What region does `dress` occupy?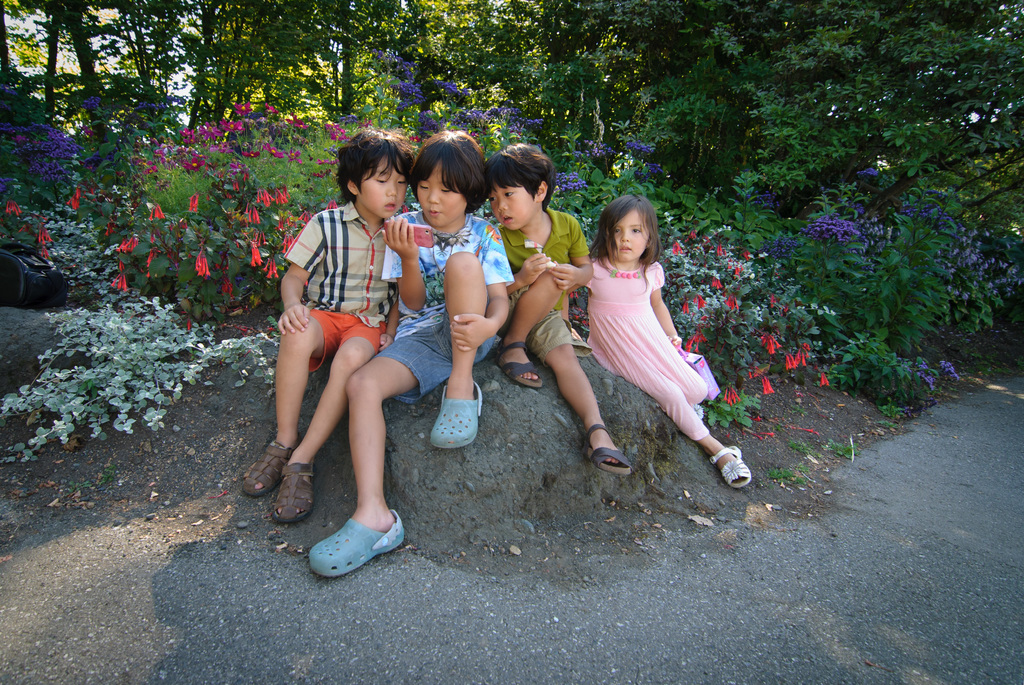
BBox(560, 260, 721, 433).
